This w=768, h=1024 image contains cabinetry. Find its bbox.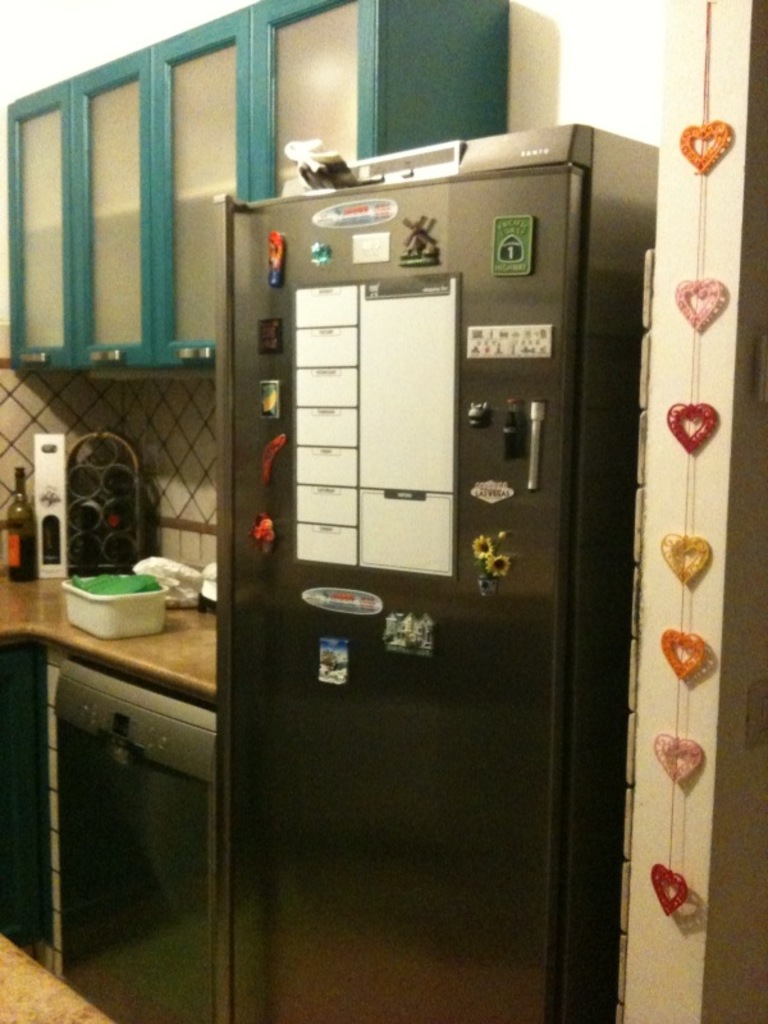
l=5, t=0, r=507, b=369.
